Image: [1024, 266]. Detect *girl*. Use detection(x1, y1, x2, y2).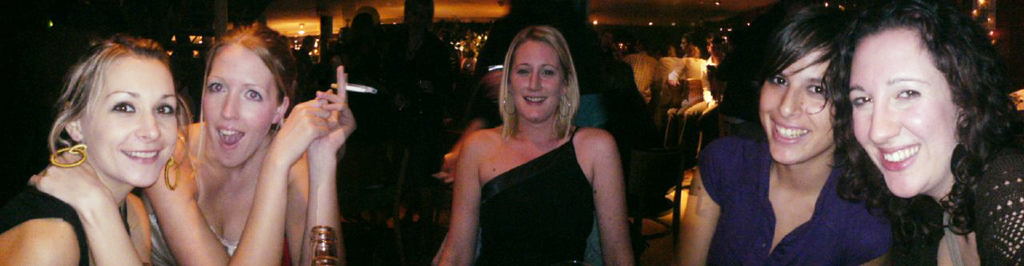
detection(426, 27, 632, 265).
